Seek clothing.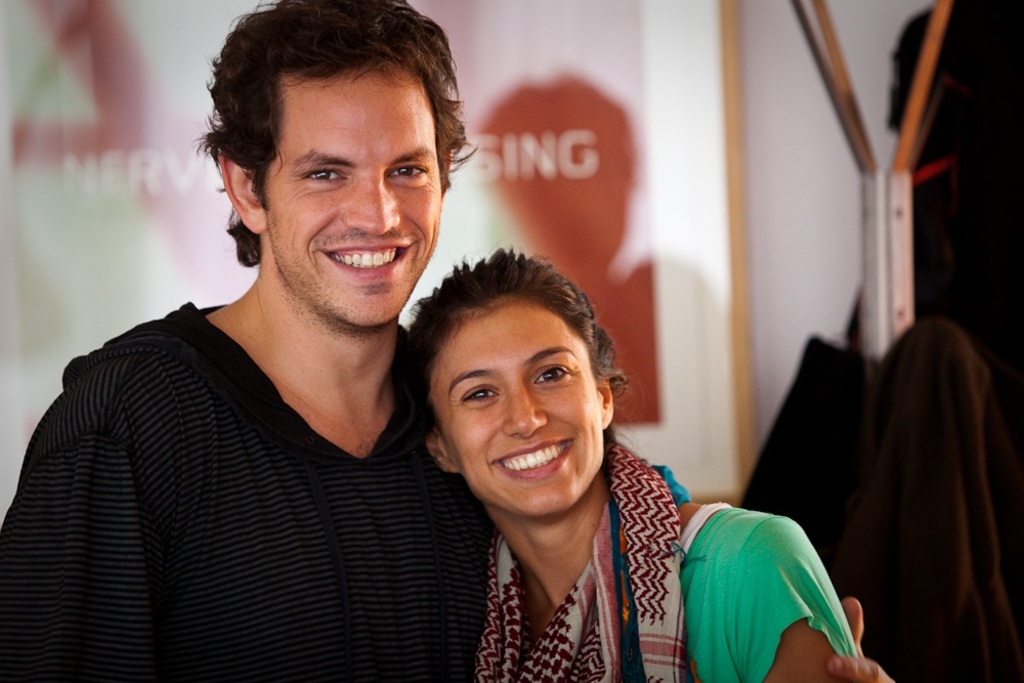
crop(18, 268, 494, 675).
